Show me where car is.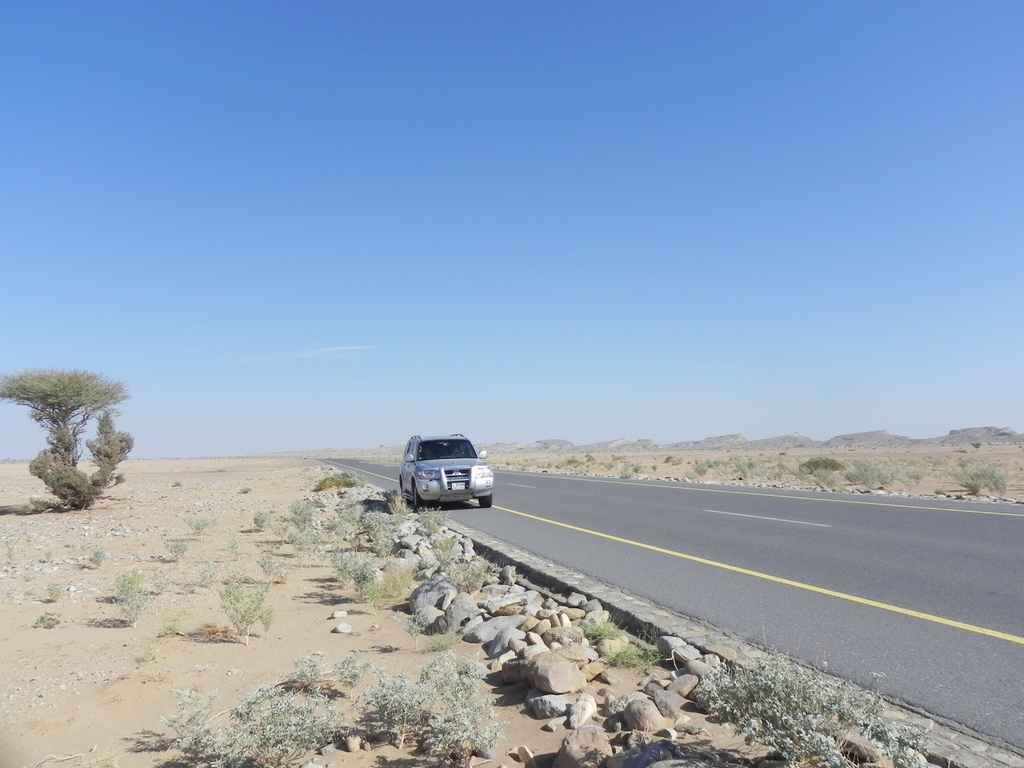
car is at [x1=390, y1=433, x2=502, y2=522].
